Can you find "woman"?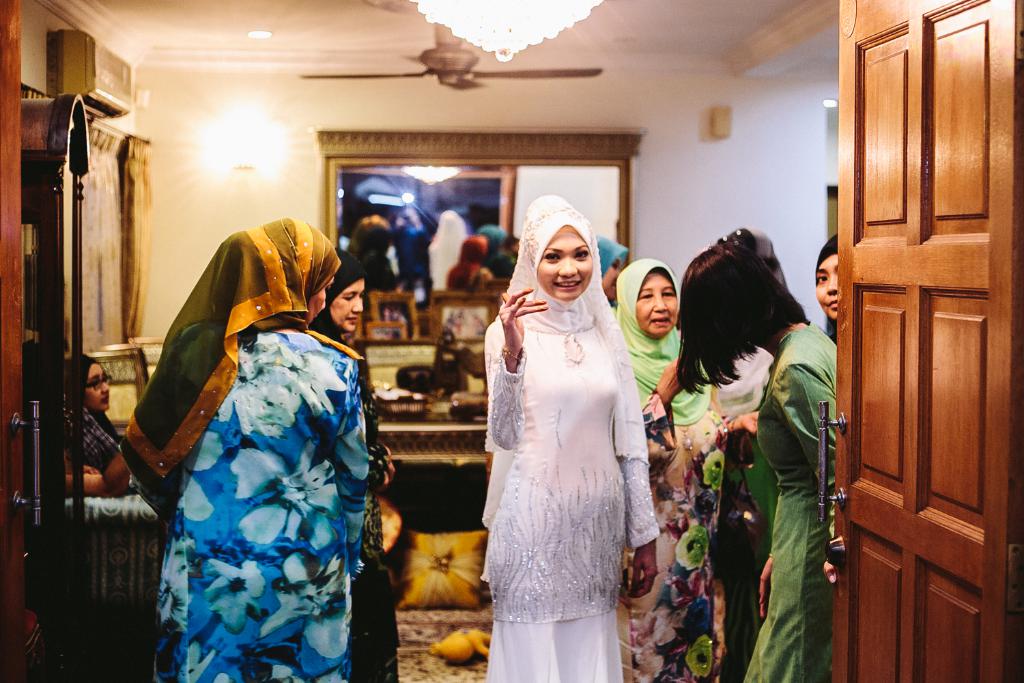
Yes, bounding box: bbox(610, 256, 759, 682).
